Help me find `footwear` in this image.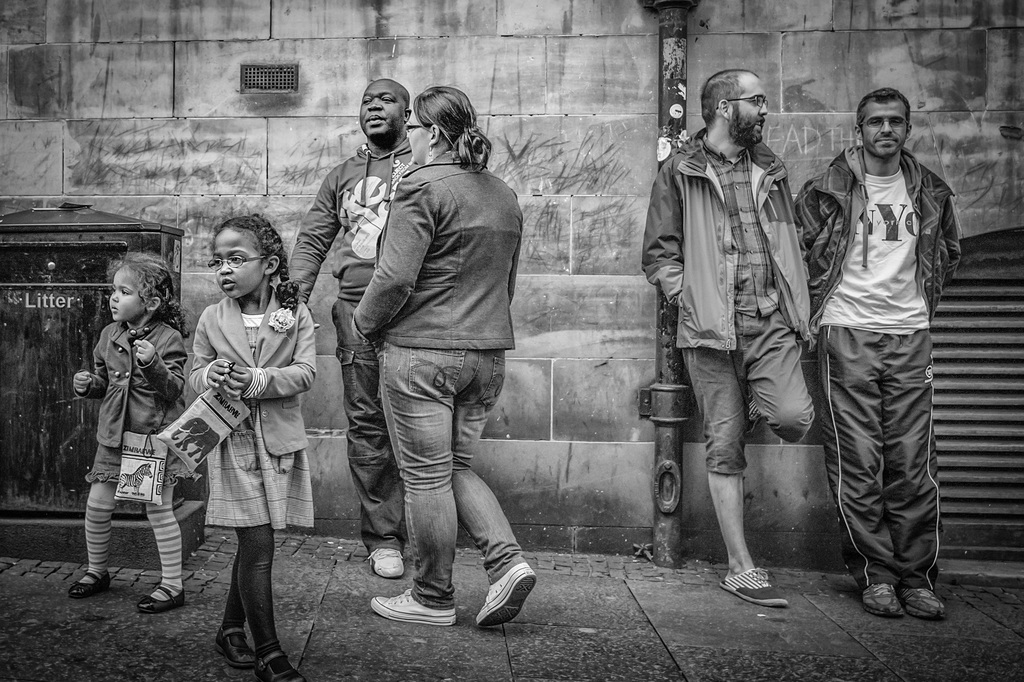
Found it: [474, 561, 541, 630].
